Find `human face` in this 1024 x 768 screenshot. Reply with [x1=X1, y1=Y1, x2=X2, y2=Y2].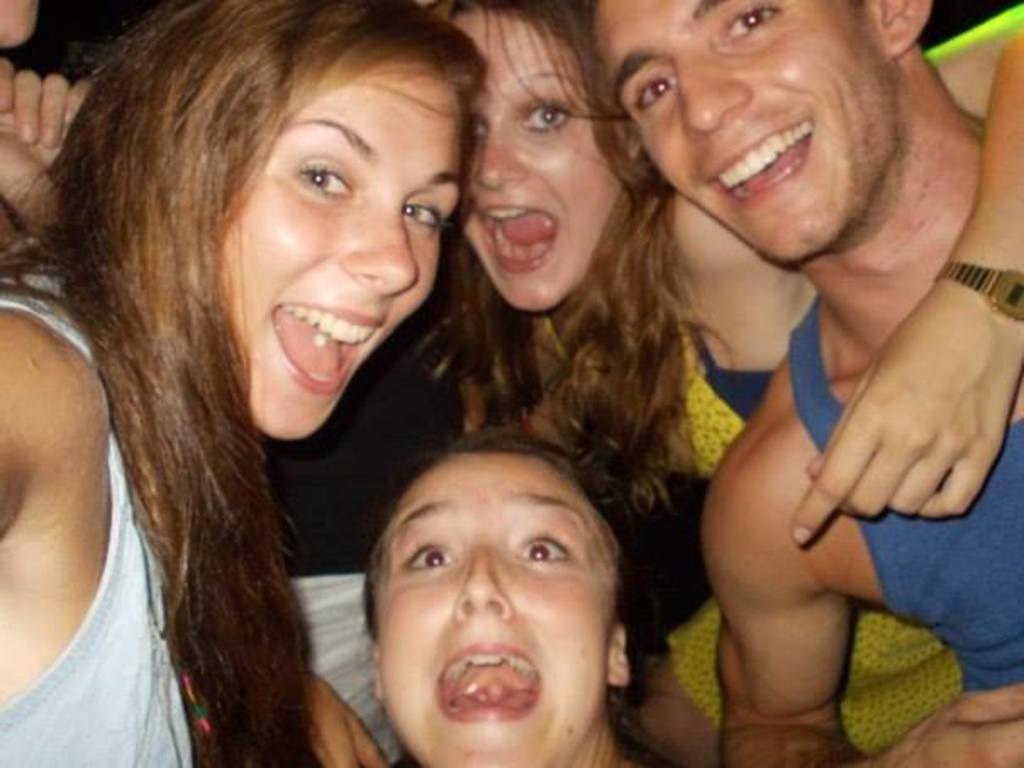
[x1=370, y1=449, x2=617, y2=766].
